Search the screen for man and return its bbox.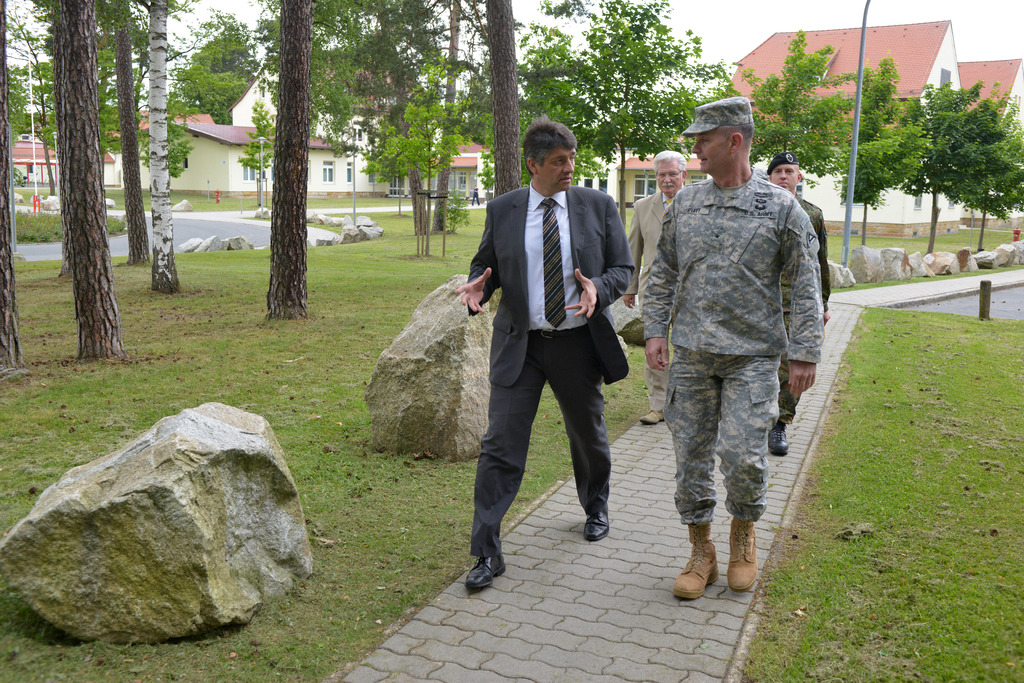
Found: (left=763, top=149, right=833, bottom=457).
